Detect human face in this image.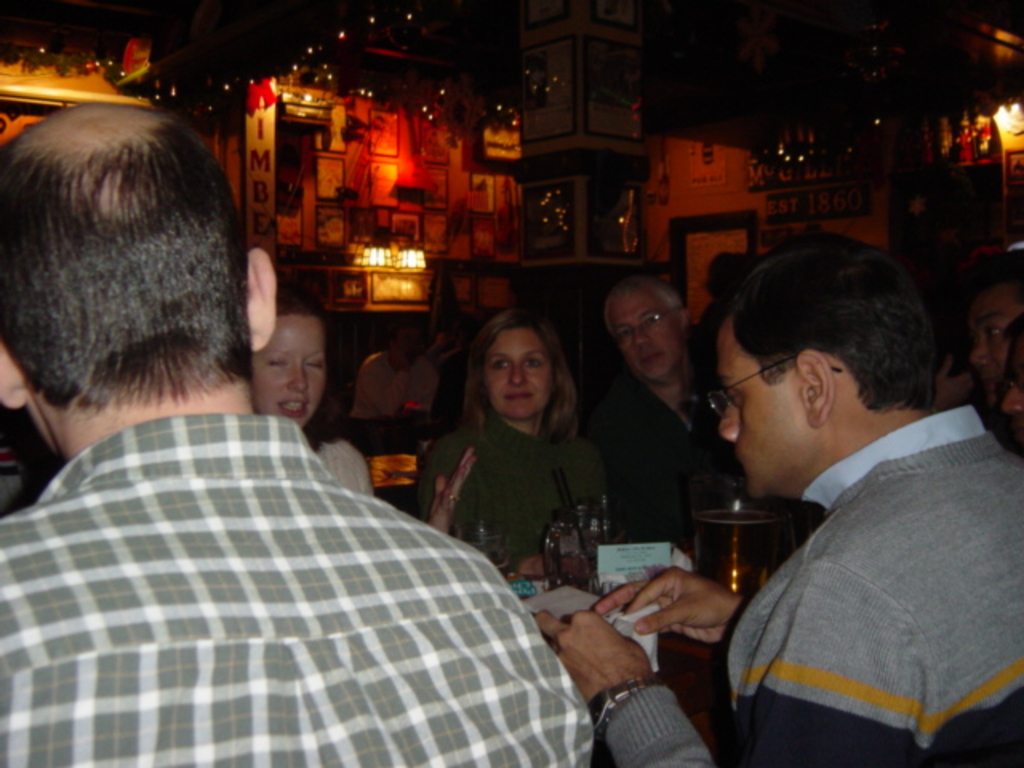
Detection: locate(970, 290, 1022, 400).
